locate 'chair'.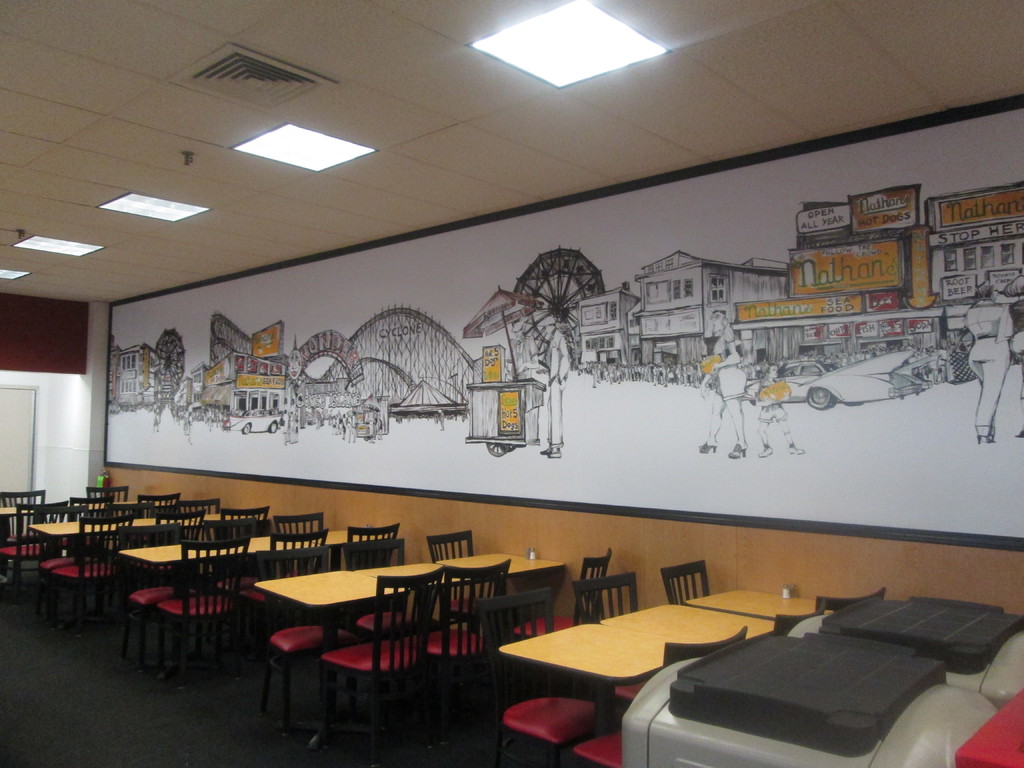
Bounding box: <bbox>576, 577, 641, 703</bbox>.
